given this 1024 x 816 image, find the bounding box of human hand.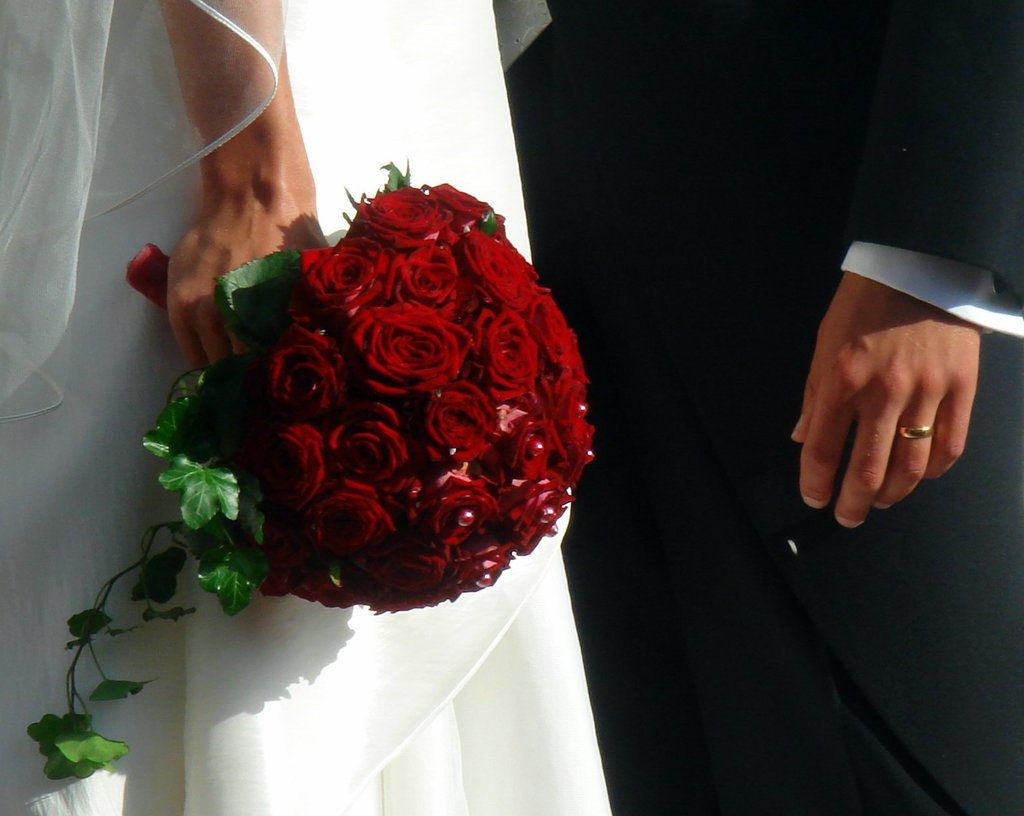
select_region(162, 211, 329, 373).
